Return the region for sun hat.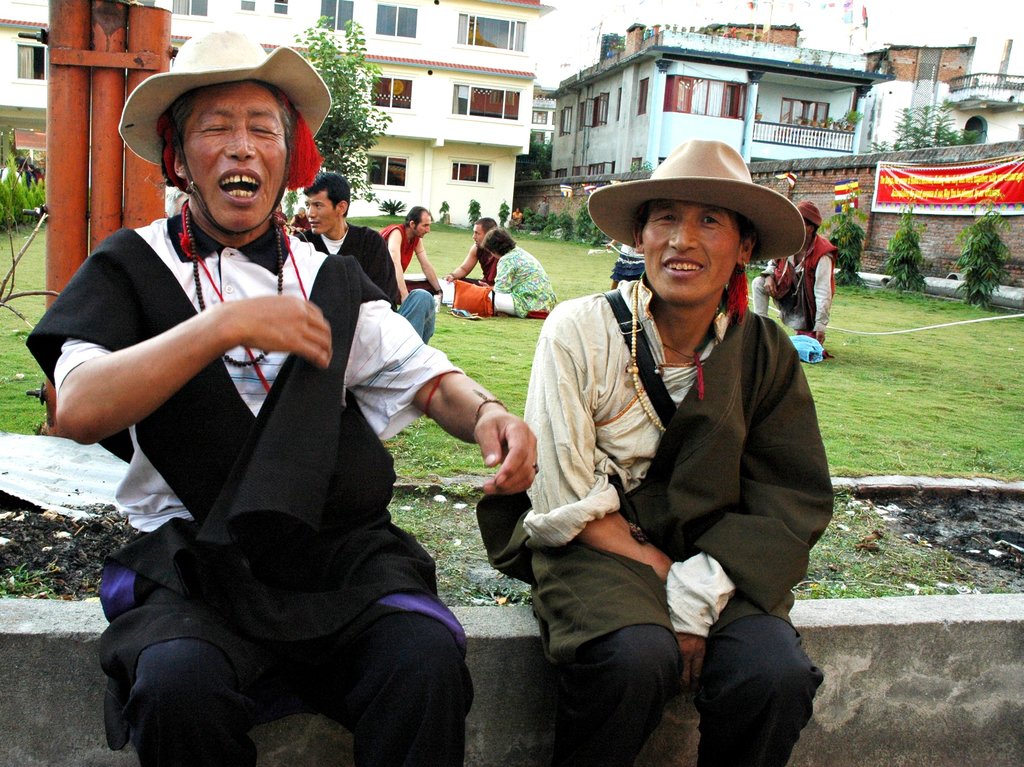
{"x1": 795, "y1": 197, "x2": 822, "y2": 231}.
